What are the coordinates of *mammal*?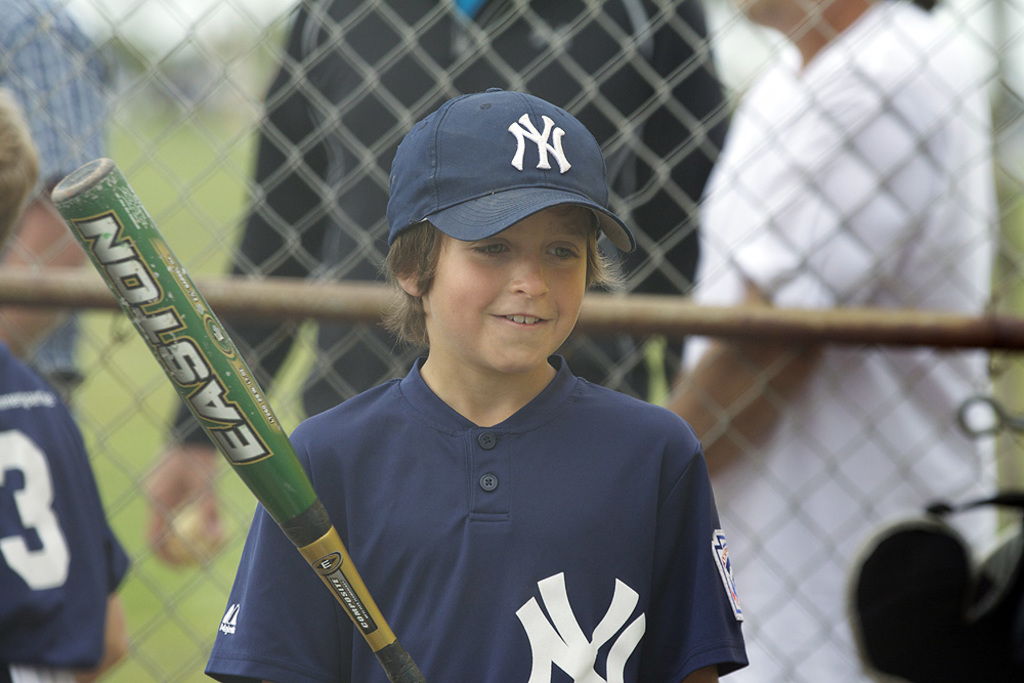
{"left": 144, "top": 0, "right": 734, "bottom": 569}.
